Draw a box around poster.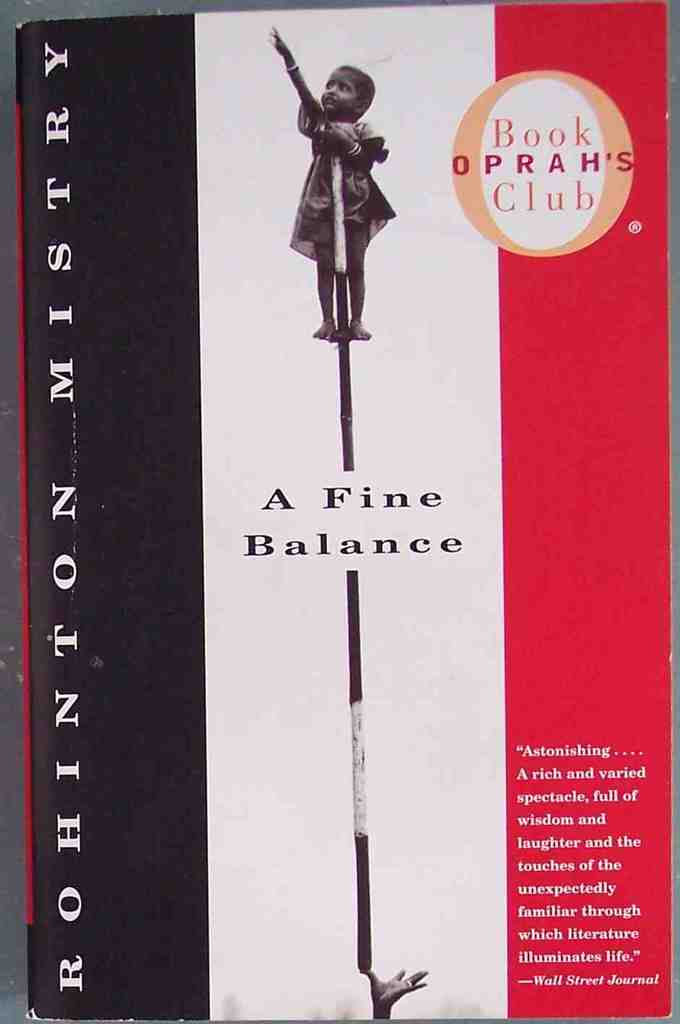
region(0, 0, 679, 1023).
